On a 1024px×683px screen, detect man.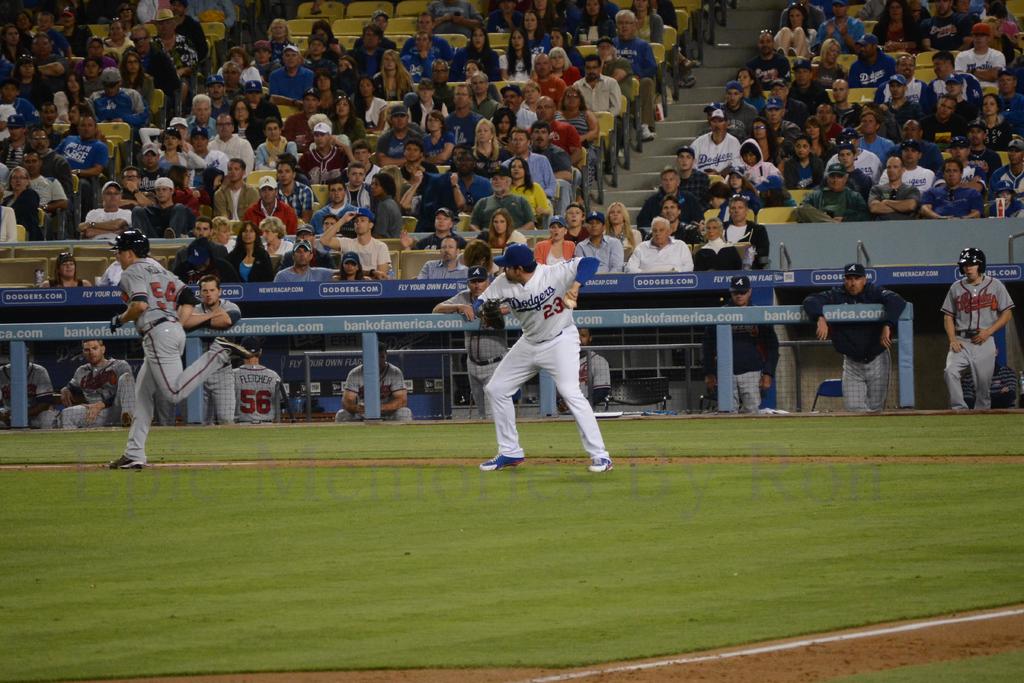
bbox(799, 165, 881, 226).
